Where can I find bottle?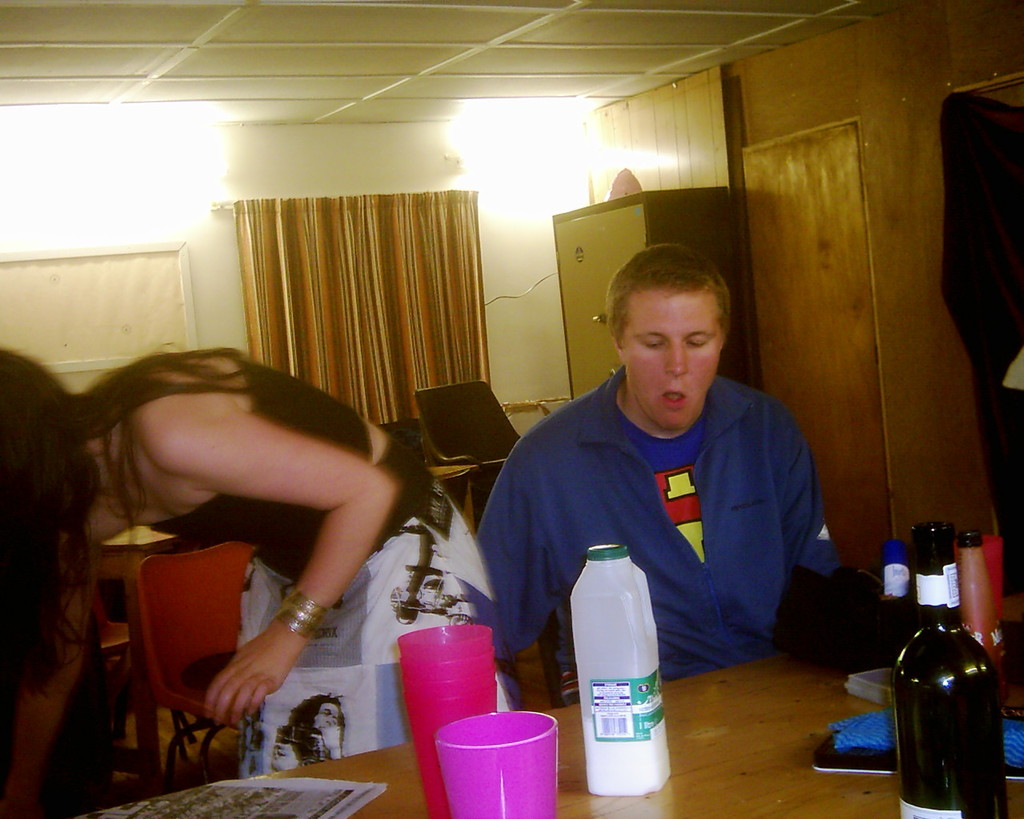
You can find it at 888, 519, 1009, 818.
